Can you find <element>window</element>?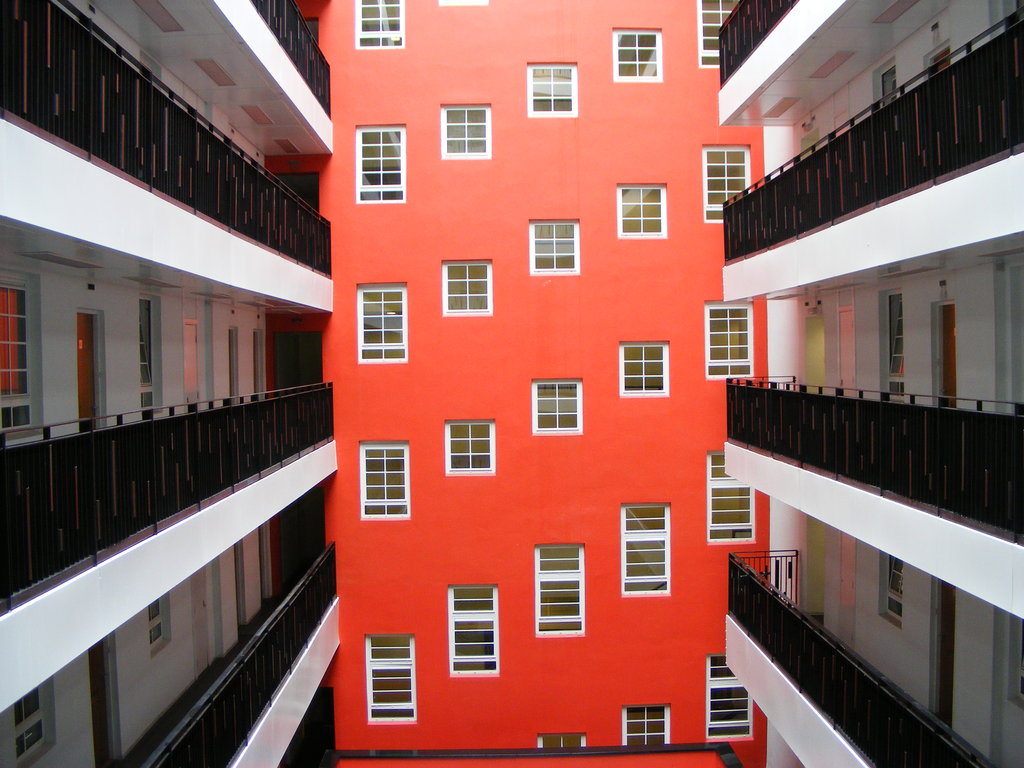
Yes, bounding box: pyautogui.locateOnScreen(705, 298, 758, 379).
